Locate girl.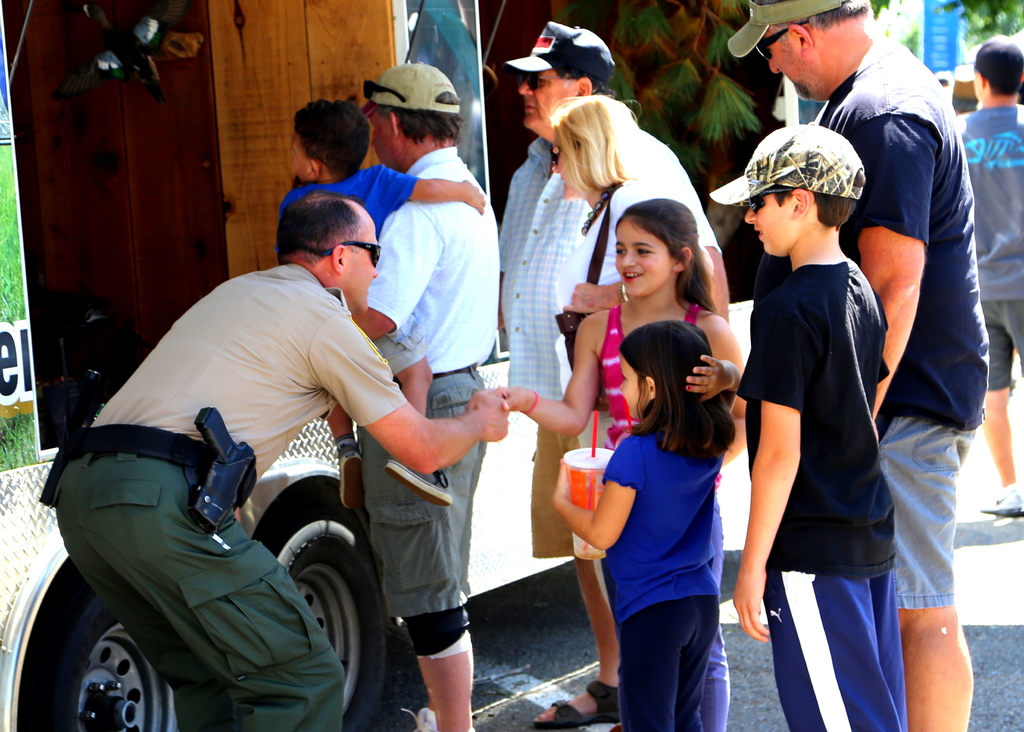
Bounding box: pyautogui.locateOnScreen(551, 321, 741, 731).
